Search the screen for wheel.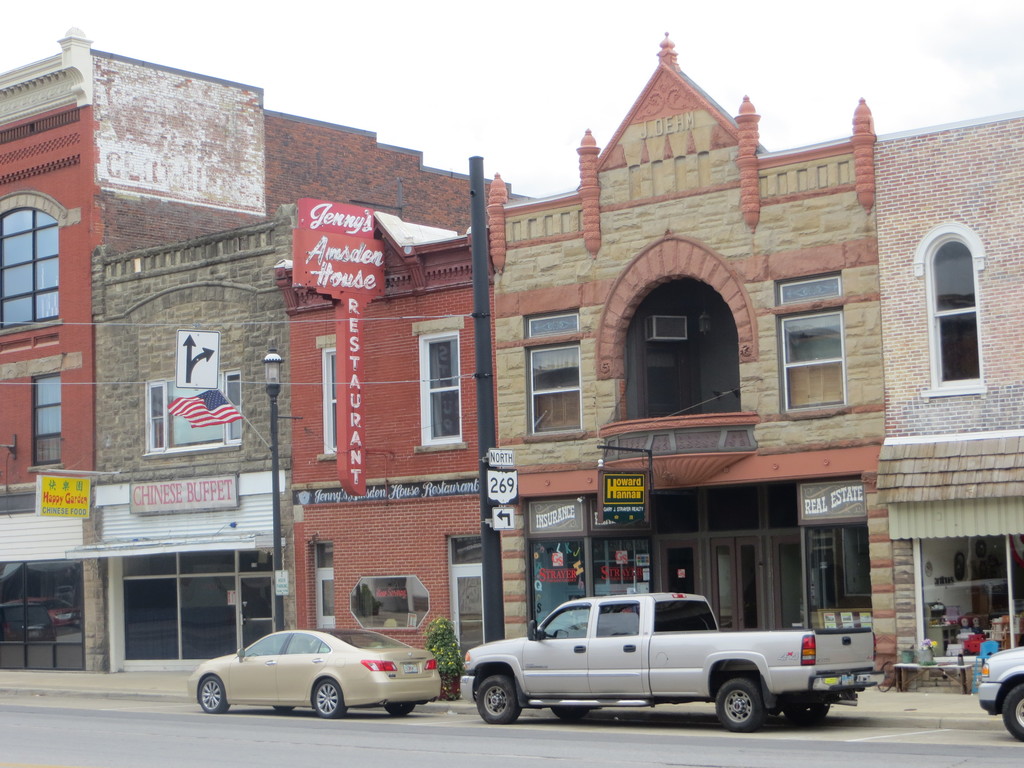
Found at [left=477, top=678, right=523, bottom=721].
